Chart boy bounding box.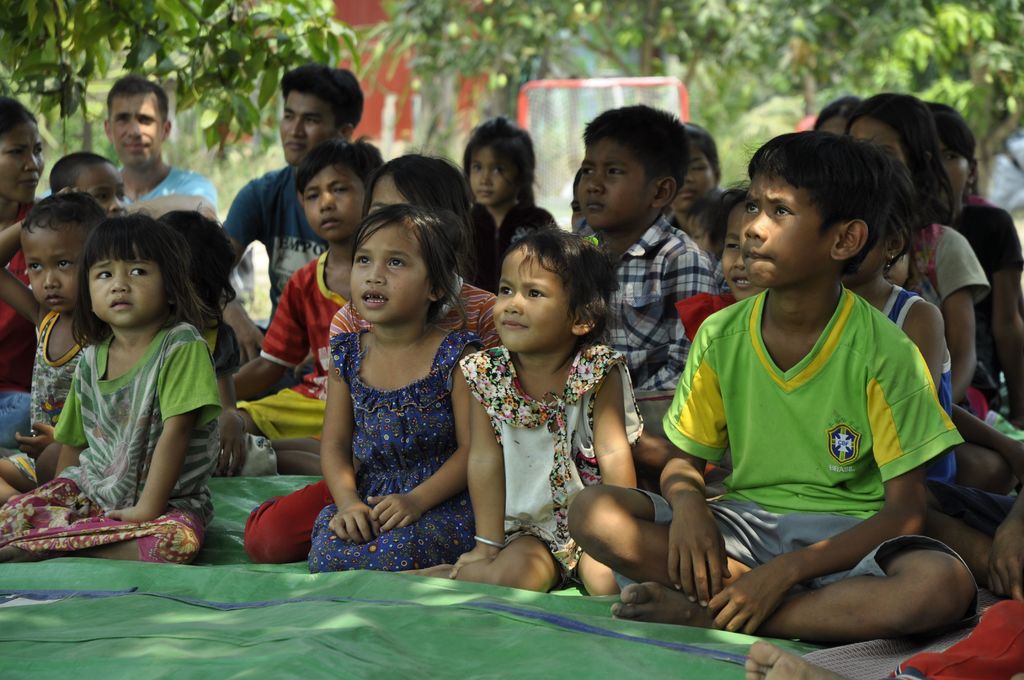
Charted: bbox=(229, 138, 383, 444).
